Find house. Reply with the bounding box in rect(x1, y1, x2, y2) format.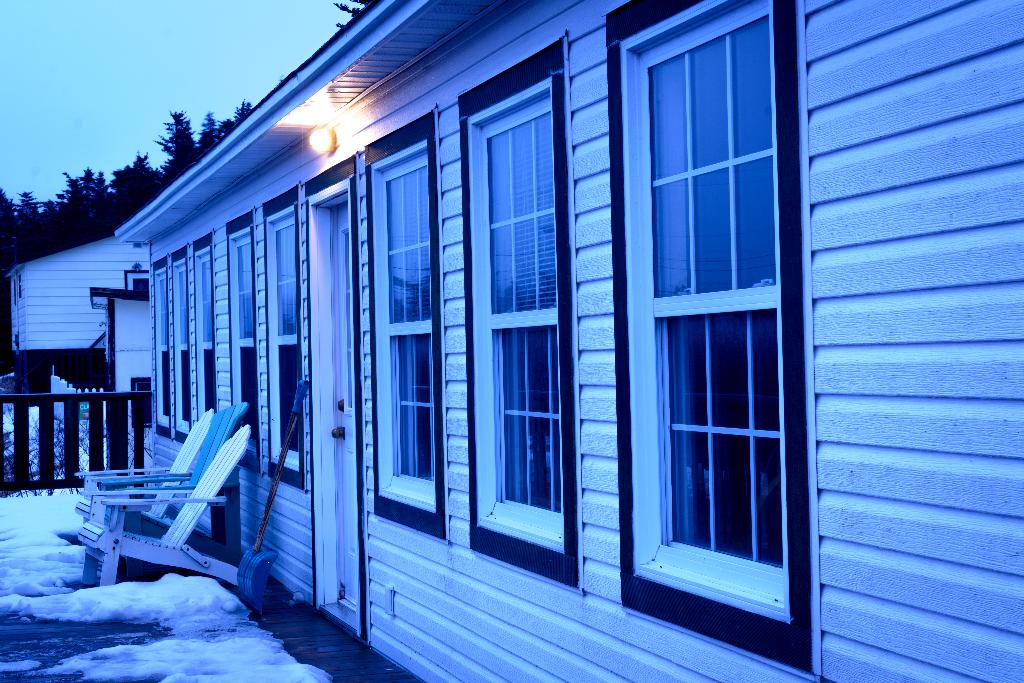
rect(0, 0, 1023, 682).
